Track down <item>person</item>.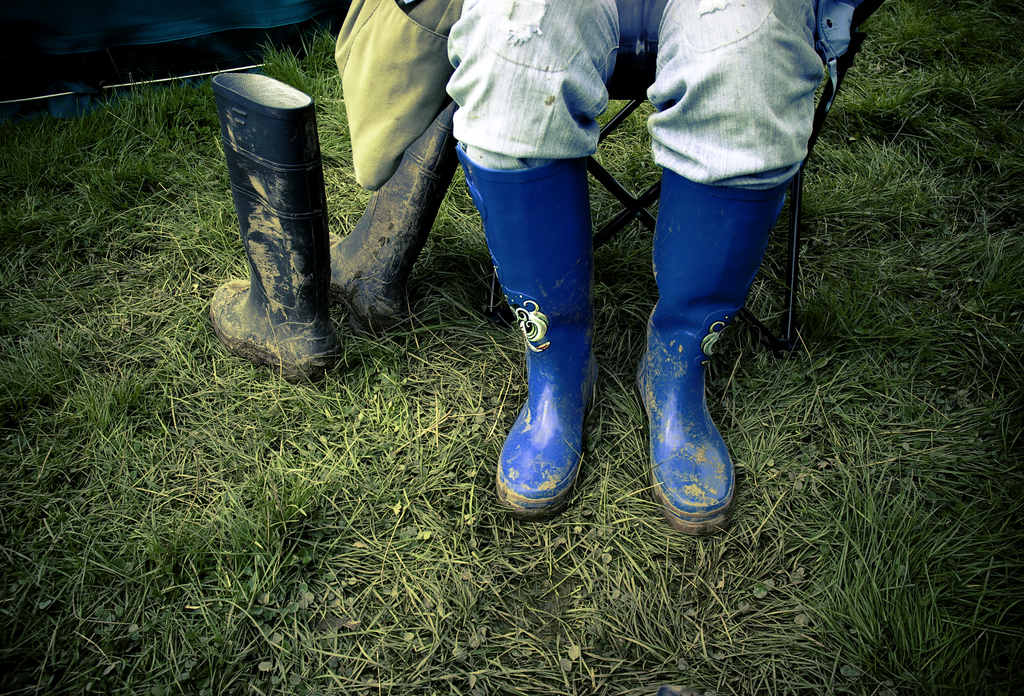
Tracked to [left=440, top=0, right=836, bottom=543].
